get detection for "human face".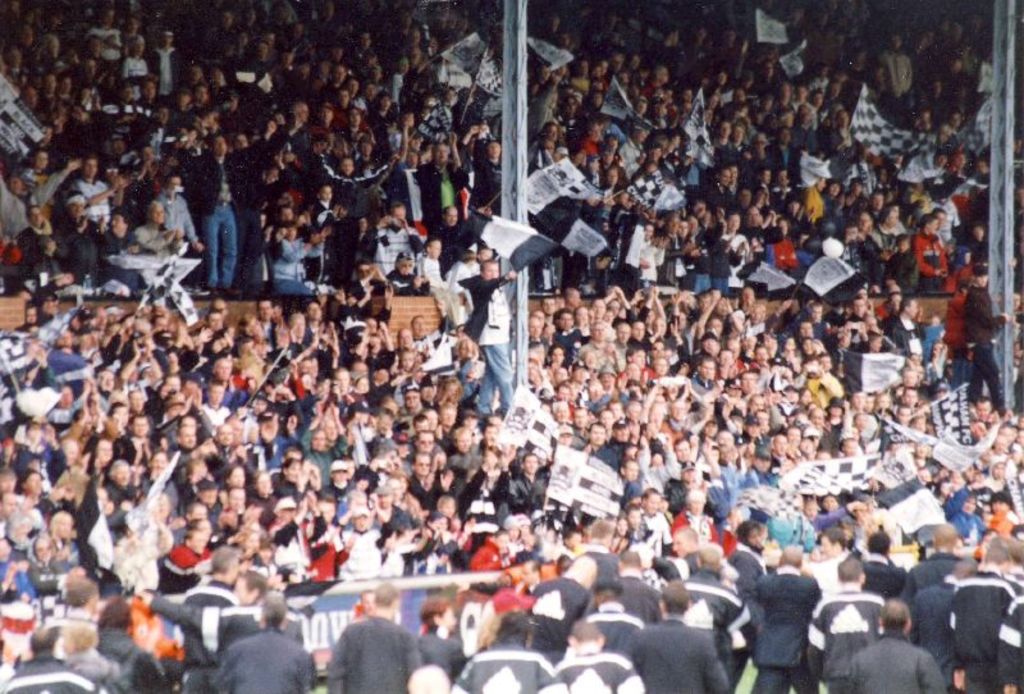
Detection: (333, 50, 340, 61).
